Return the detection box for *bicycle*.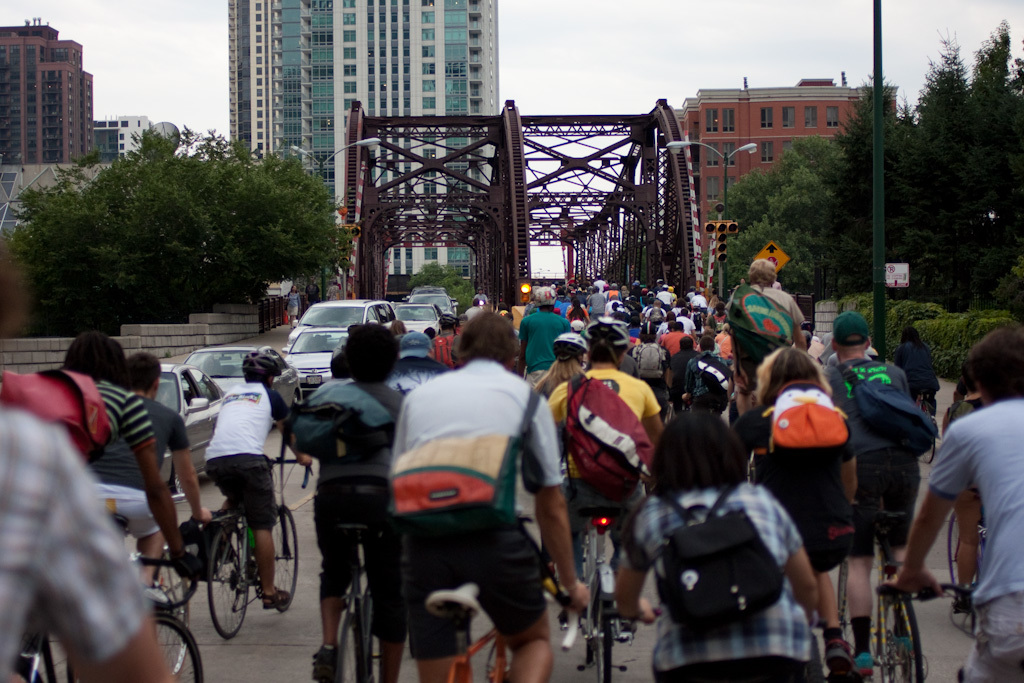
<region>575, 512, 627, 682</region>.
